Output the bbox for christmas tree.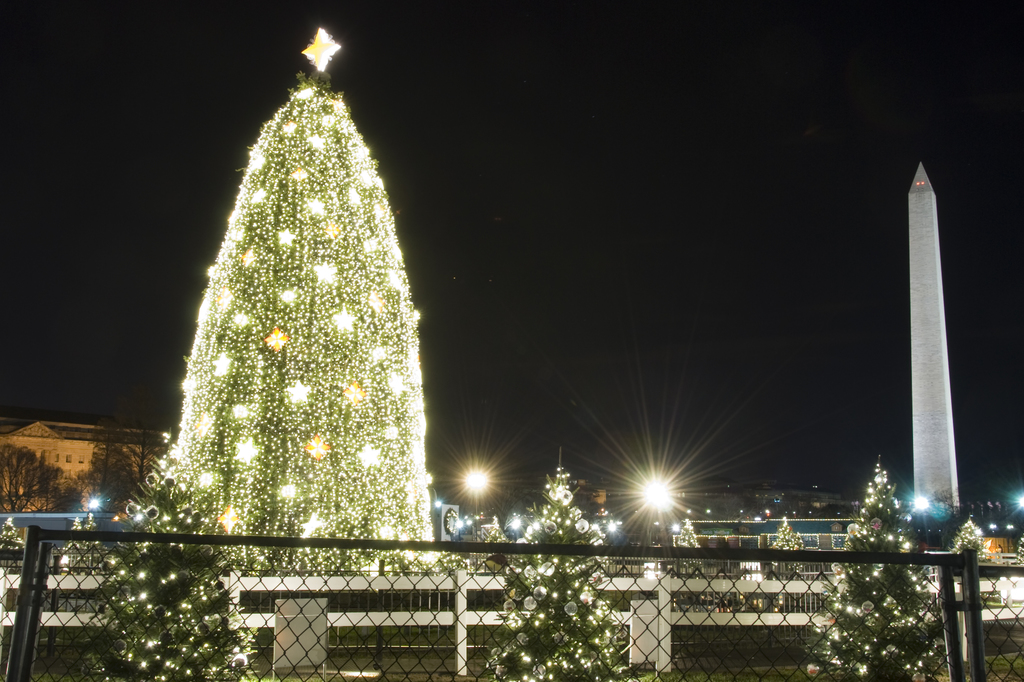
box=[0, 509, 36, 564].
